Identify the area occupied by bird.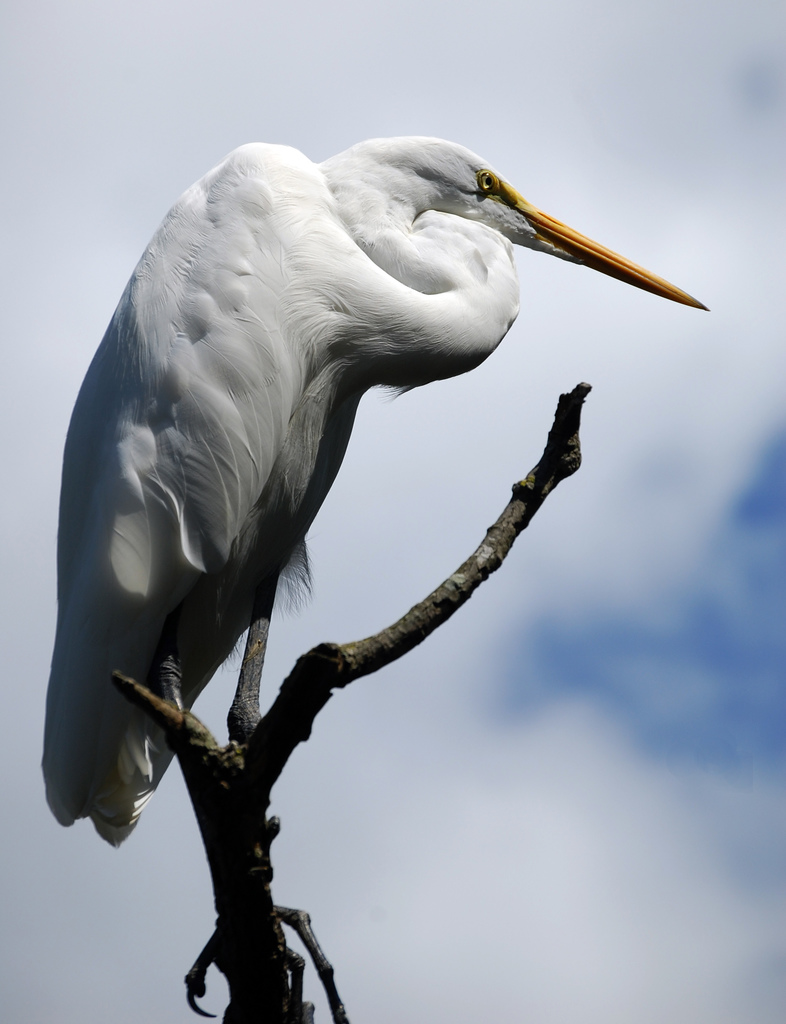
Area: crop(53, 150, 697, 900).
